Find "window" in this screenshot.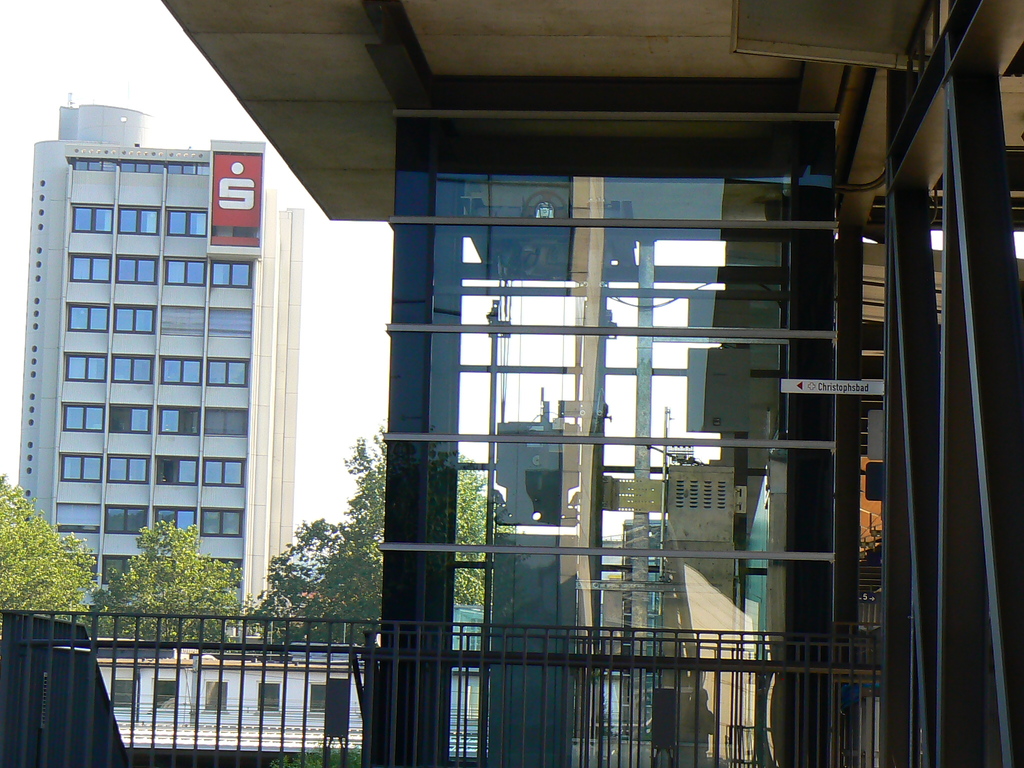
The bounding box for "window" is 115/308/150/335.
